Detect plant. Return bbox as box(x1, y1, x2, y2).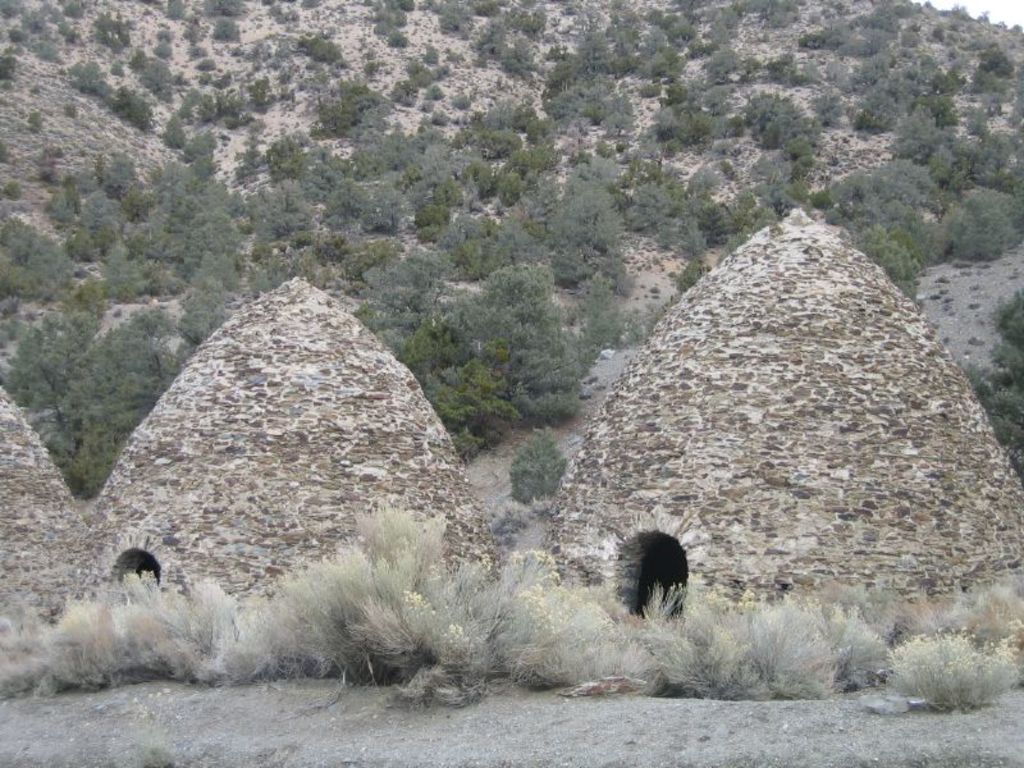
box(887, 626, 1023, 710).
